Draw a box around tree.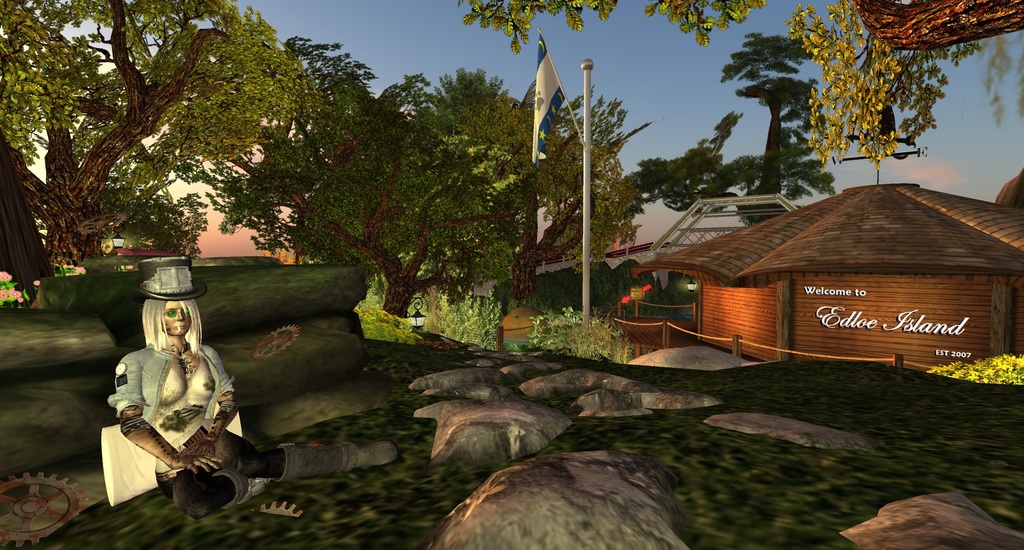
(628,33,829,233).
